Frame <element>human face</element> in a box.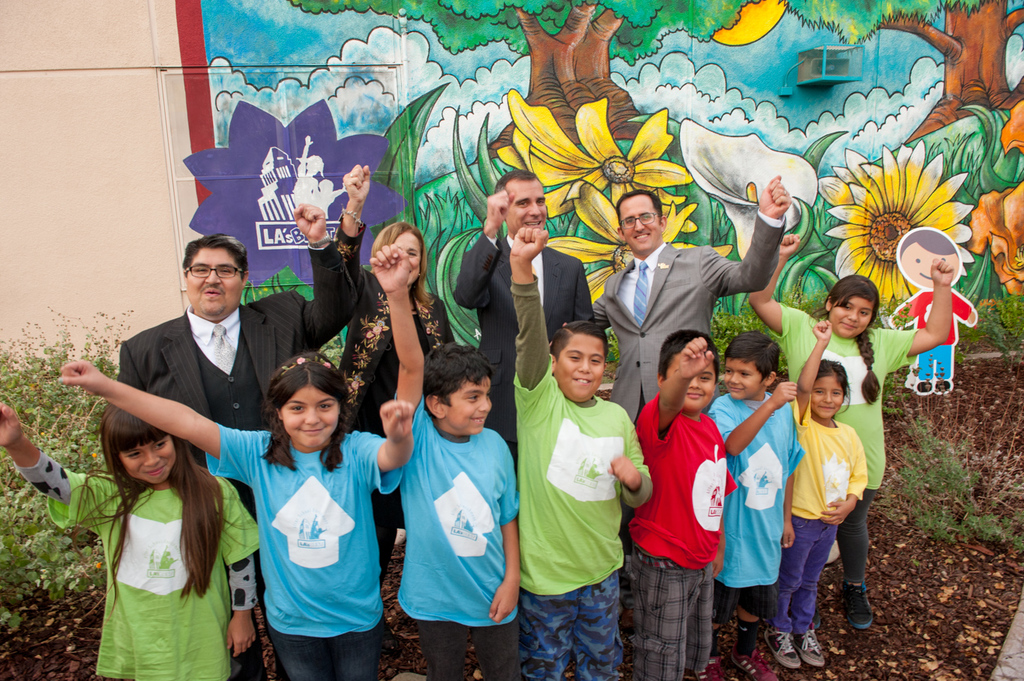
[900,240,960,289].
